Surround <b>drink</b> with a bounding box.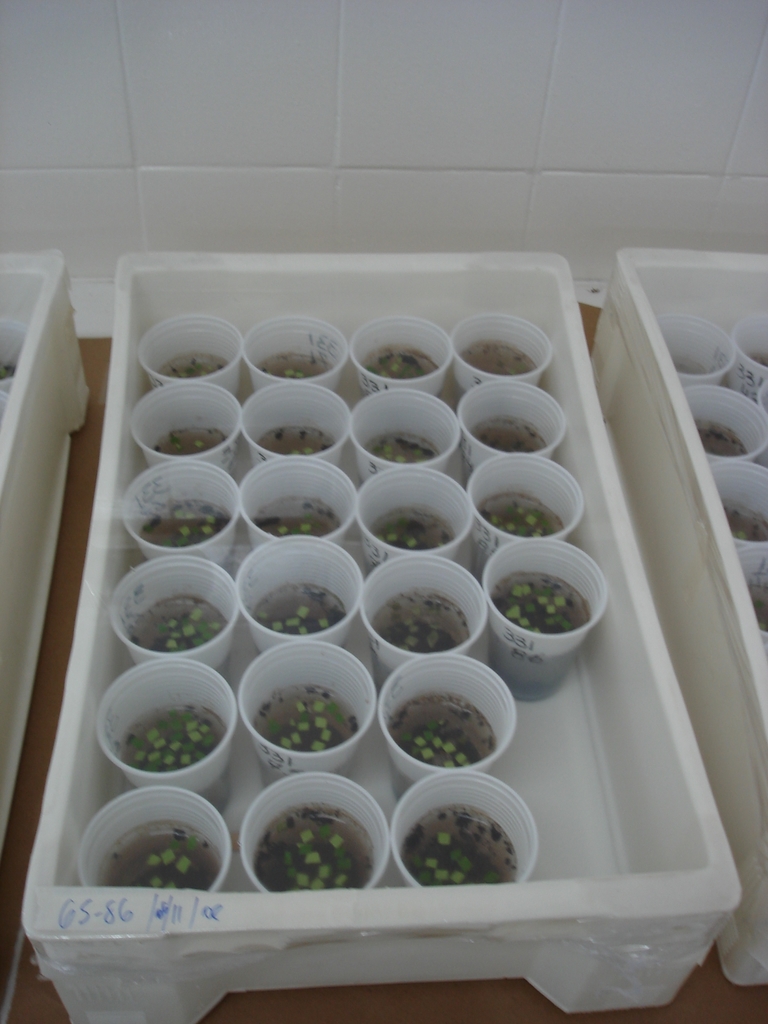
<region>464, 420, 548, 487</region>.
